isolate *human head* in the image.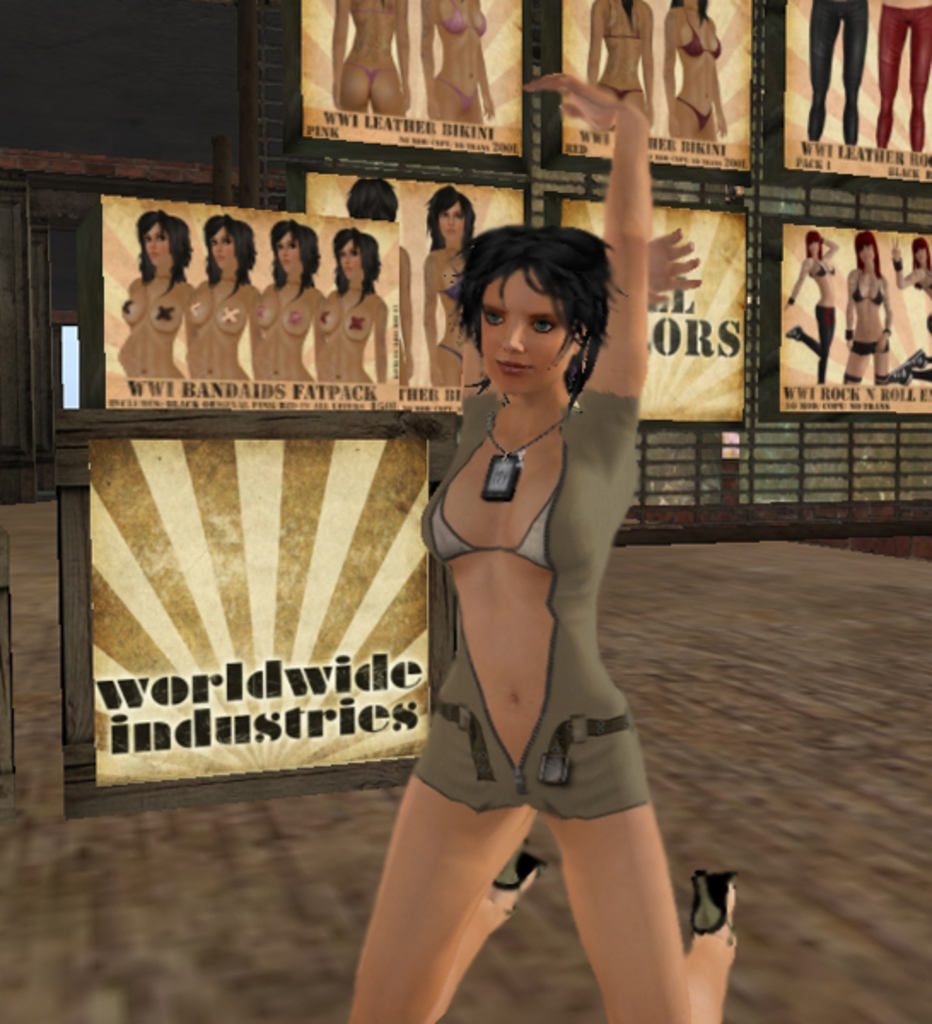
Isolated region: {"x1": 855, "y1": 239, "x2": 879, "y2": 265}.
